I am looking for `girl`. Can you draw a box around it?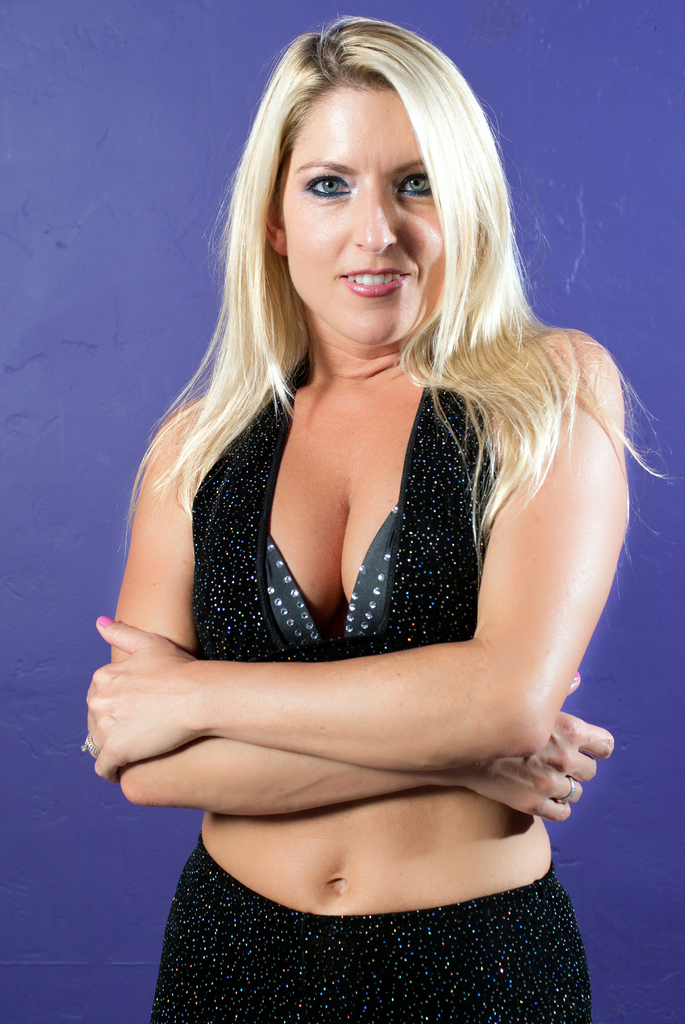
Sure, the bounding box is crop(81, 16, 684, 1023).
